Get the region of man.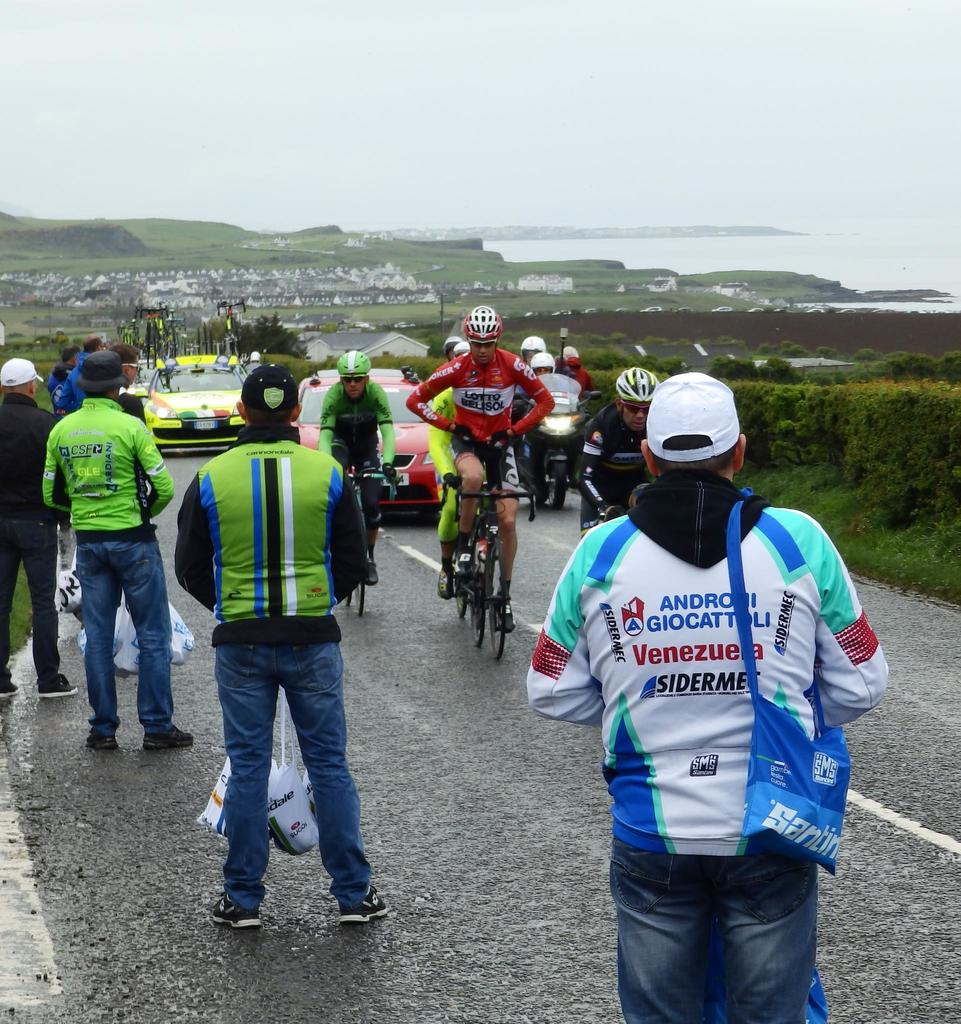
[x1=165, y1=373, x2=380, y2=916].
